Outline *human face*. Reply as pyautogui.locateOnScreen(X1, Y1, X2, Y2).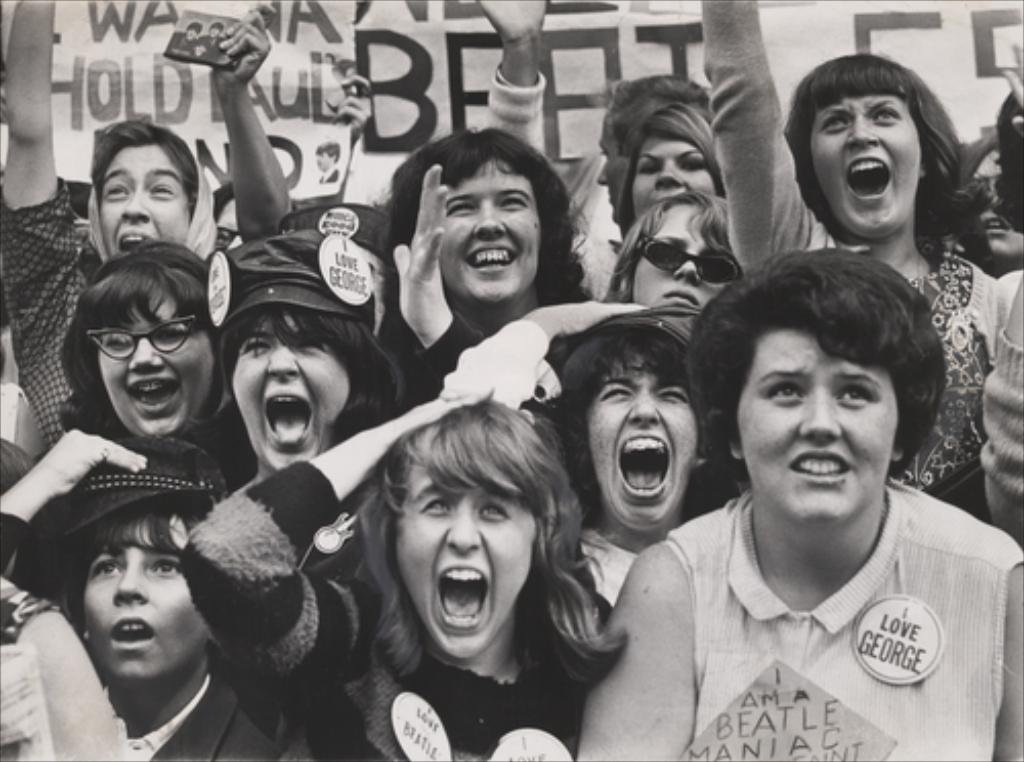
pyautogui.locateOnScreen(588, 348, 700, 533).
